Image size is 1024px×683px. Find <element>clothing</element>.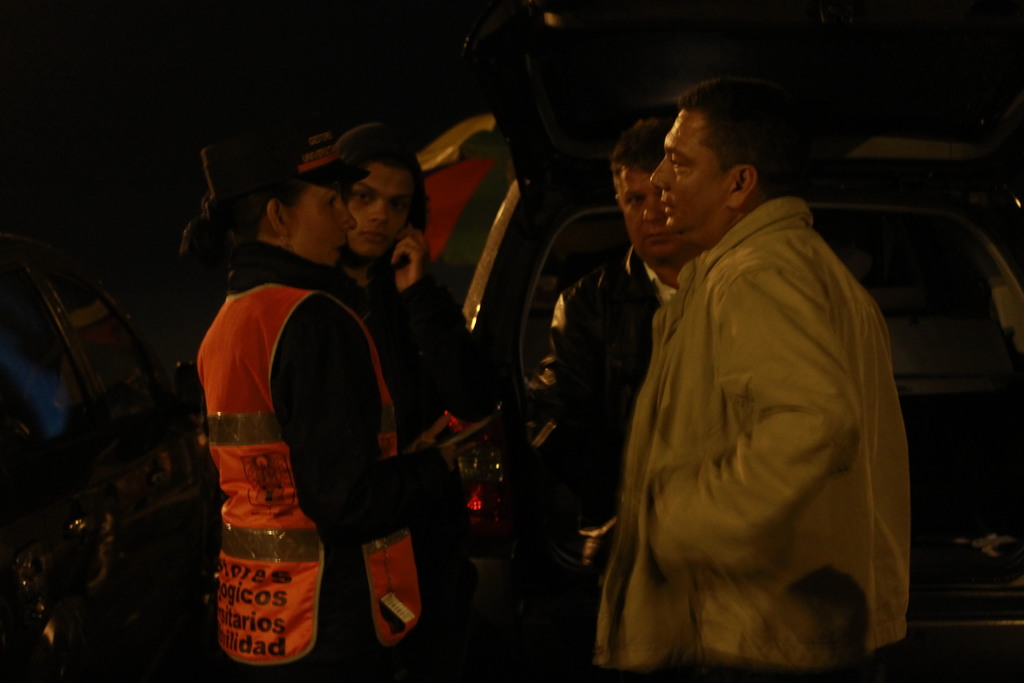
<bbox>339, 256, 502, 682</bbox>.
